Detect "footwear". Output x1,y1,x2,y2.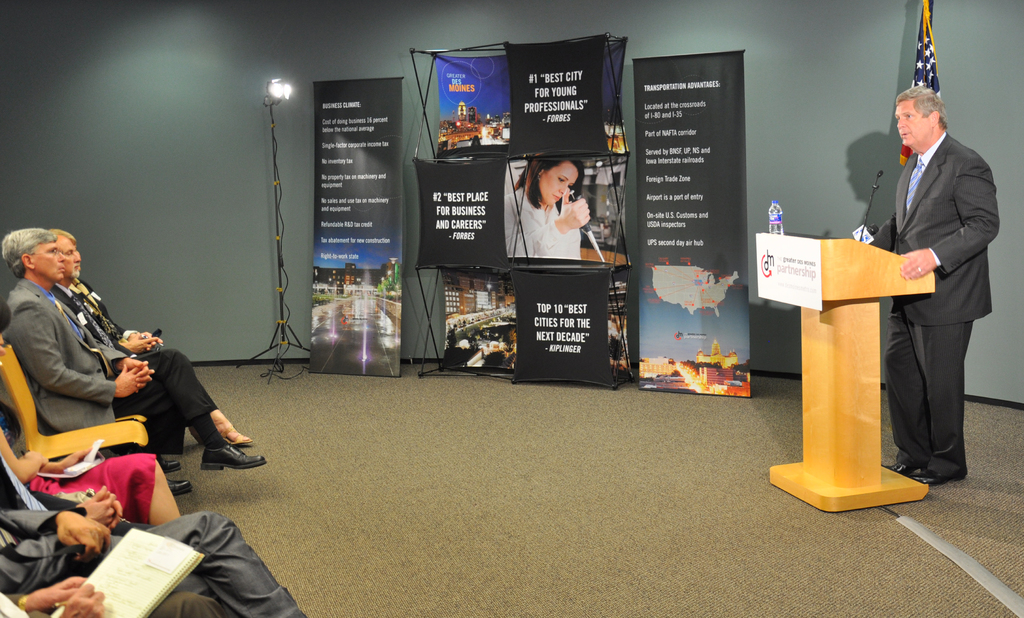
884,455,915,473.
